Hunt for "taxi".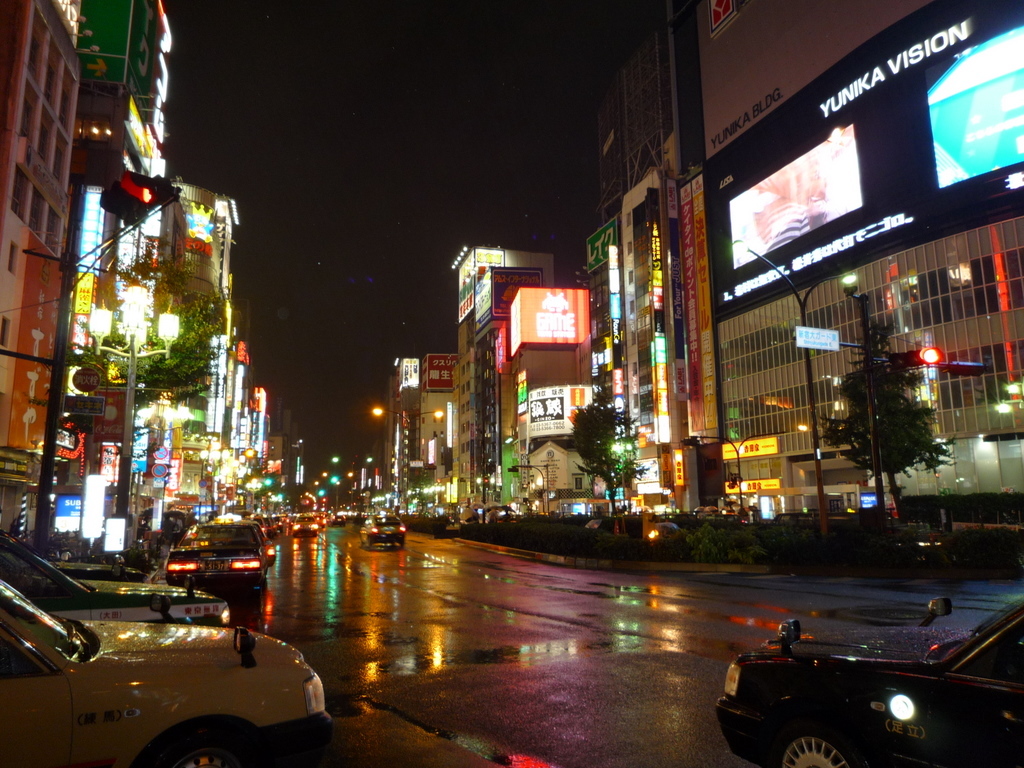
Hunted down at (left=704, top=579, right=1014, bottom=751).
